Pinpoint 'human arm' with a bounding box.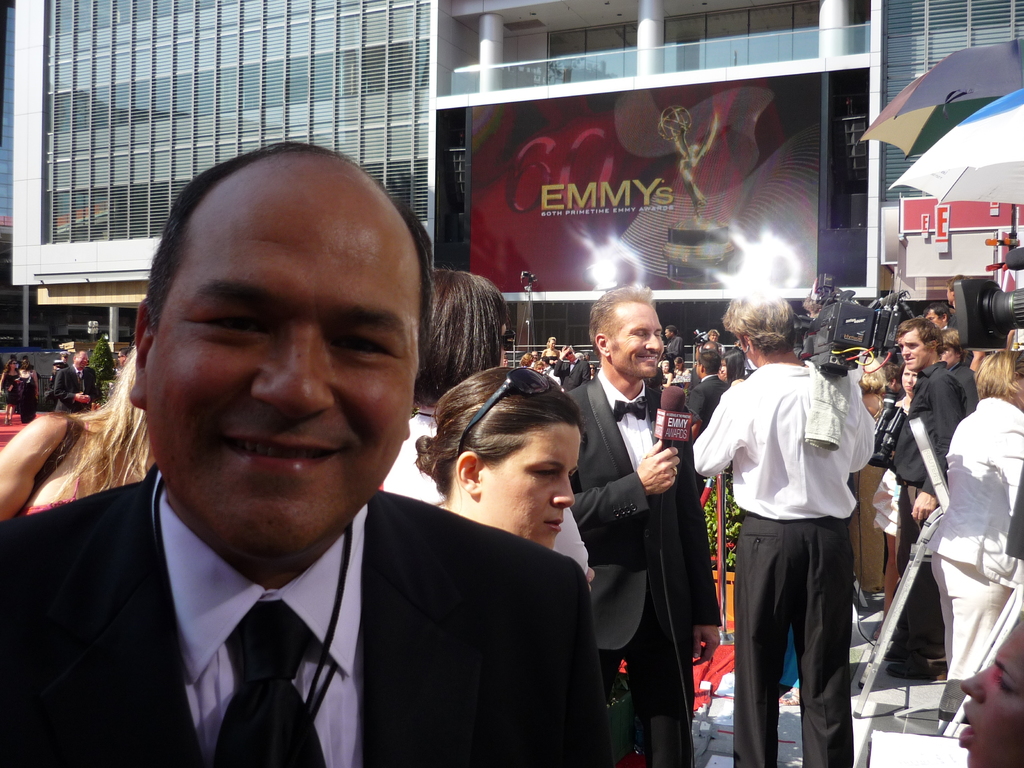
<bbox>687, 479, 726, 664</bbox>.
